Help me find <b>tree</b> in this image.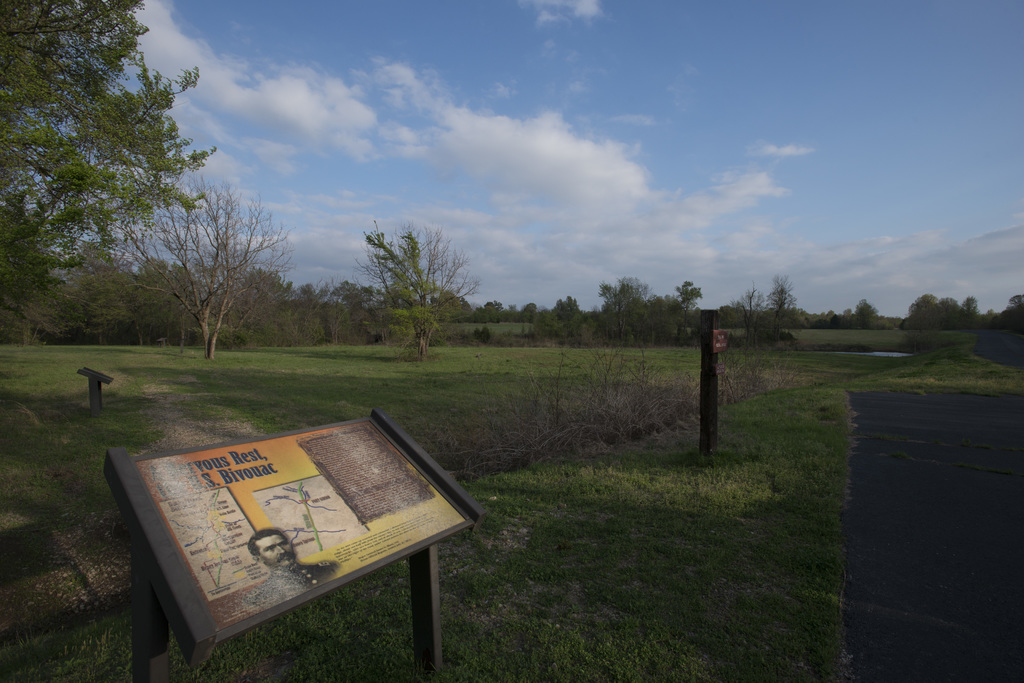
Found it: 126 181 294 354.
